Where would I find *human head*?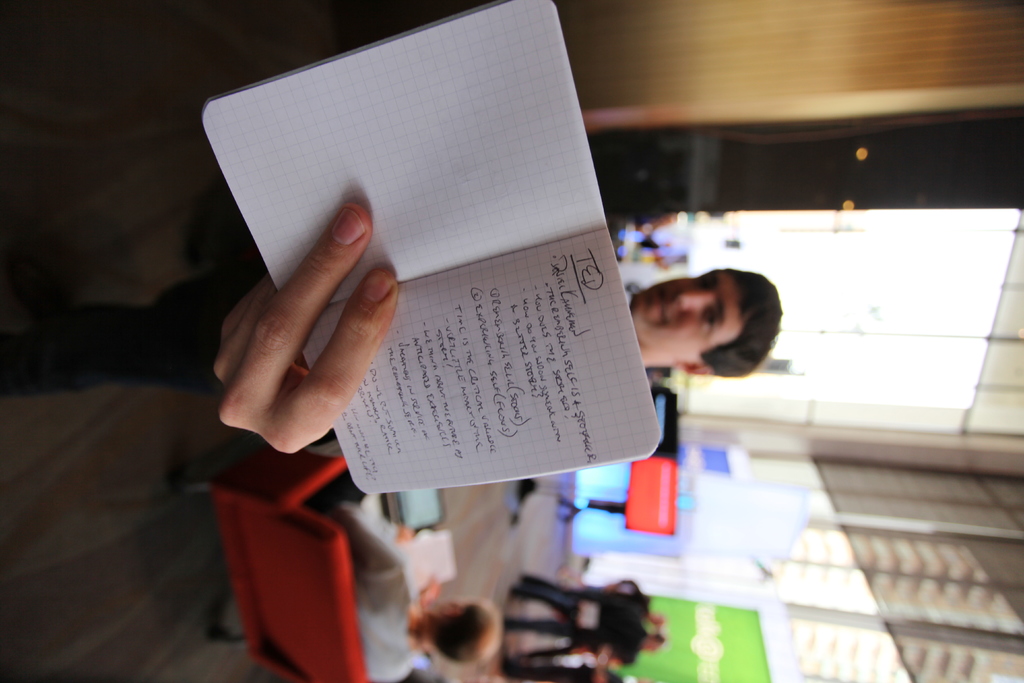
At detection(659, 240, 781, 384).
